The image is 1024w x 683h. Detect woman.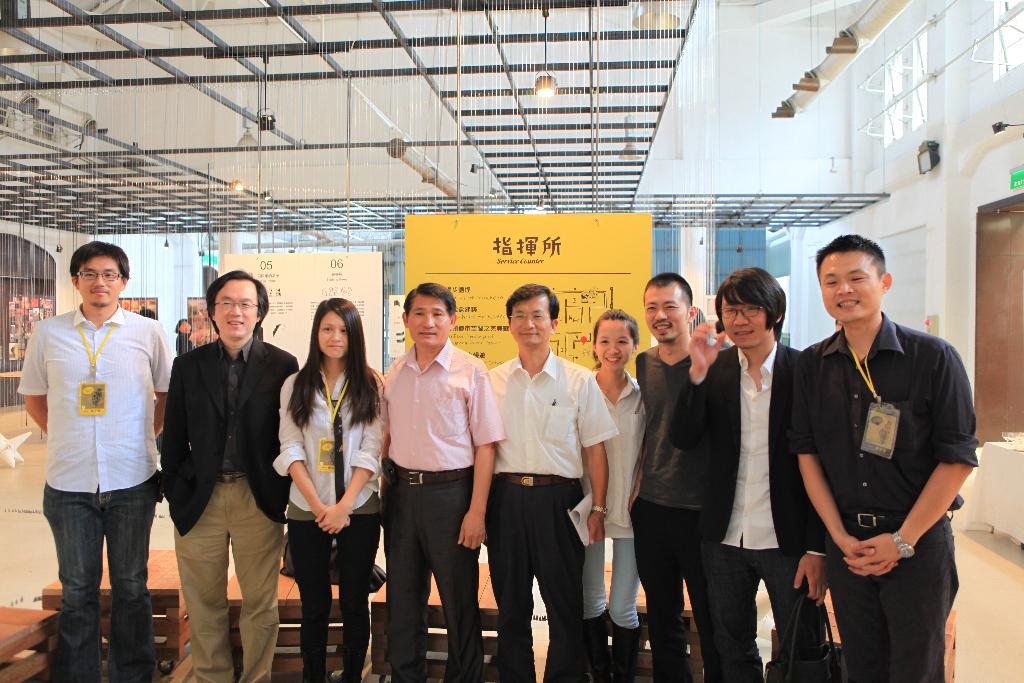
Detection: bbox=[269, 311, 378, 672].
